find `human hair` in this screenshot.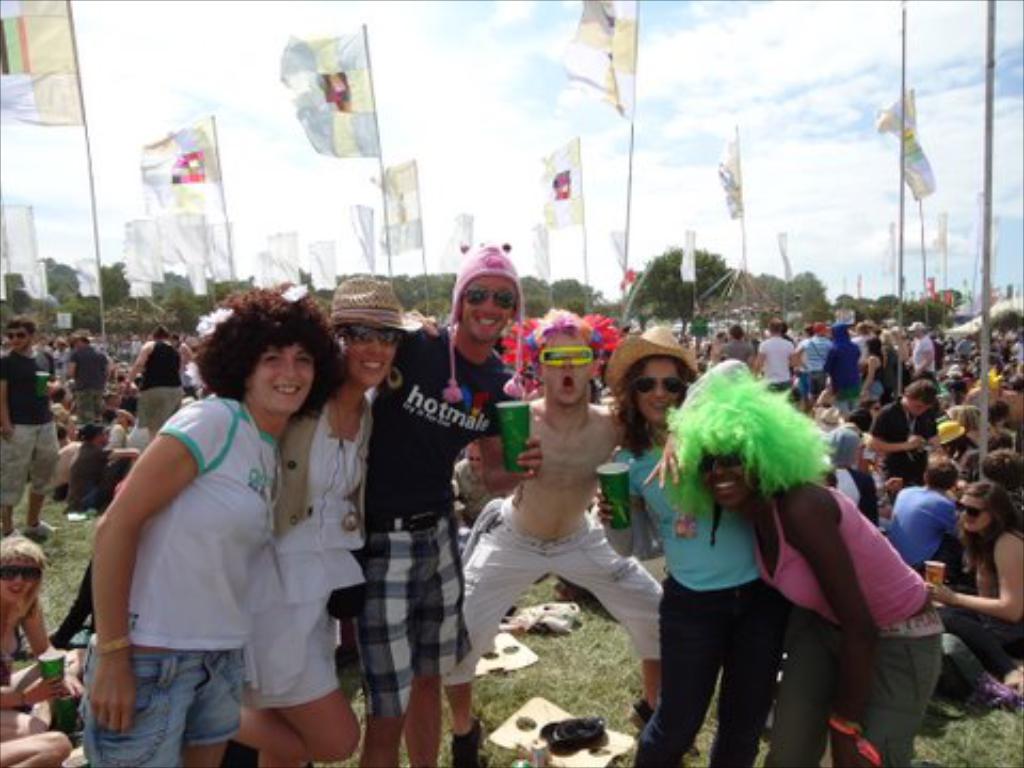
The bounding box for `human hair` is (79, 422, 105, 439).
